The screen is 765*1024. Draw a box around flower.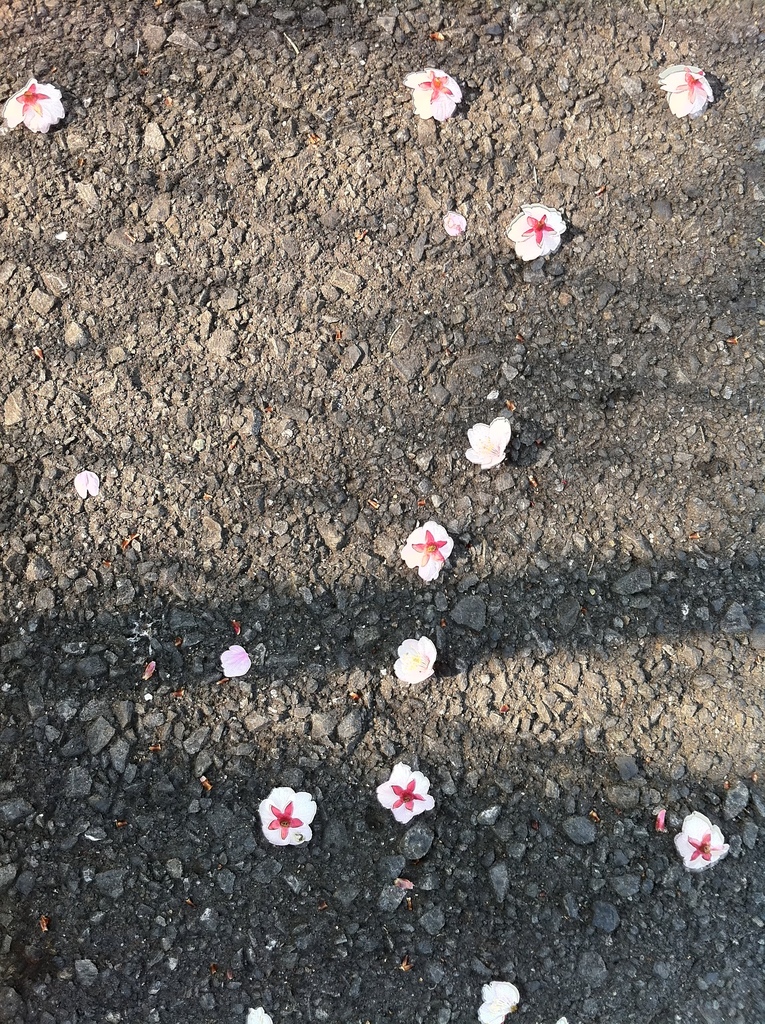
{"left": 4, "top": 79, "right": 72, "bottom": 137}.
